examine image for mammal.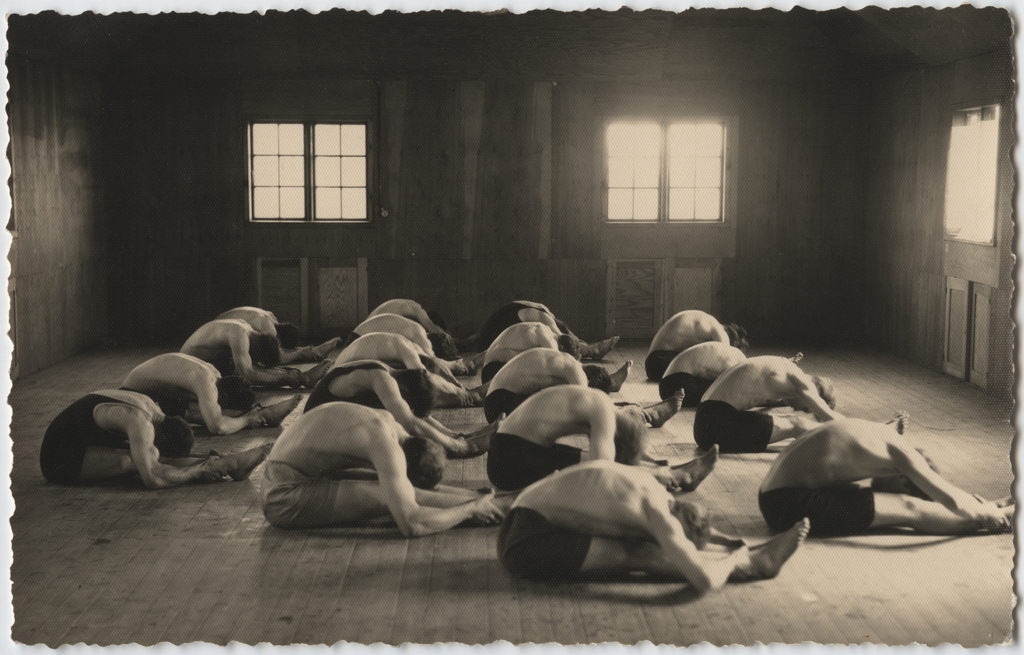
Examination result: 481 318 632 392.
